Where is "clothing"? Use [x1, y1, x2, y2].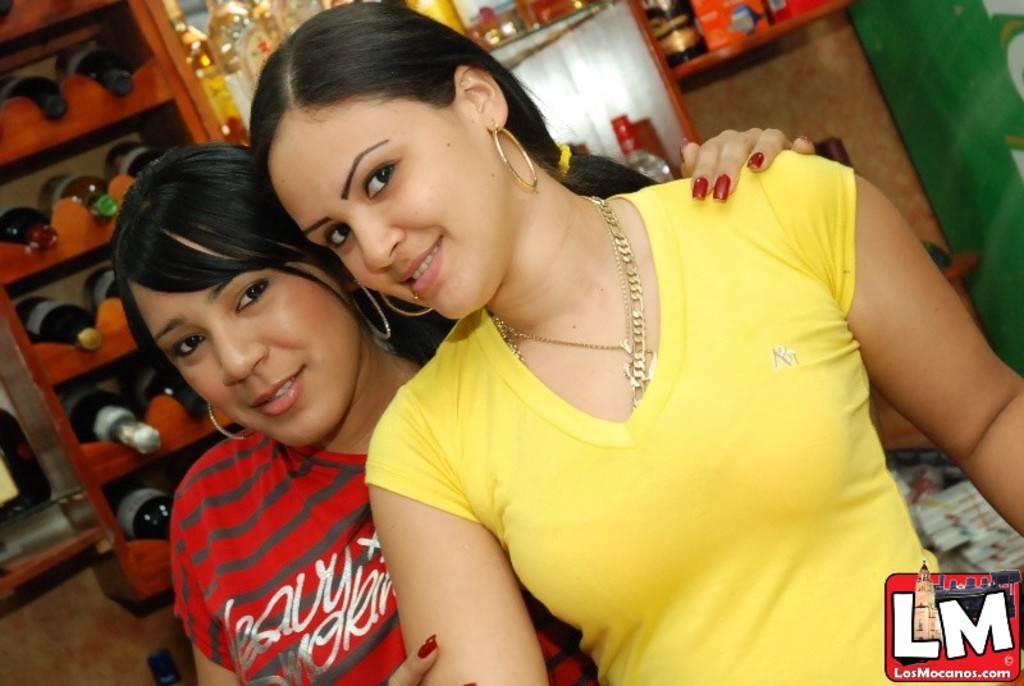
[174, 416, 599, 685].
